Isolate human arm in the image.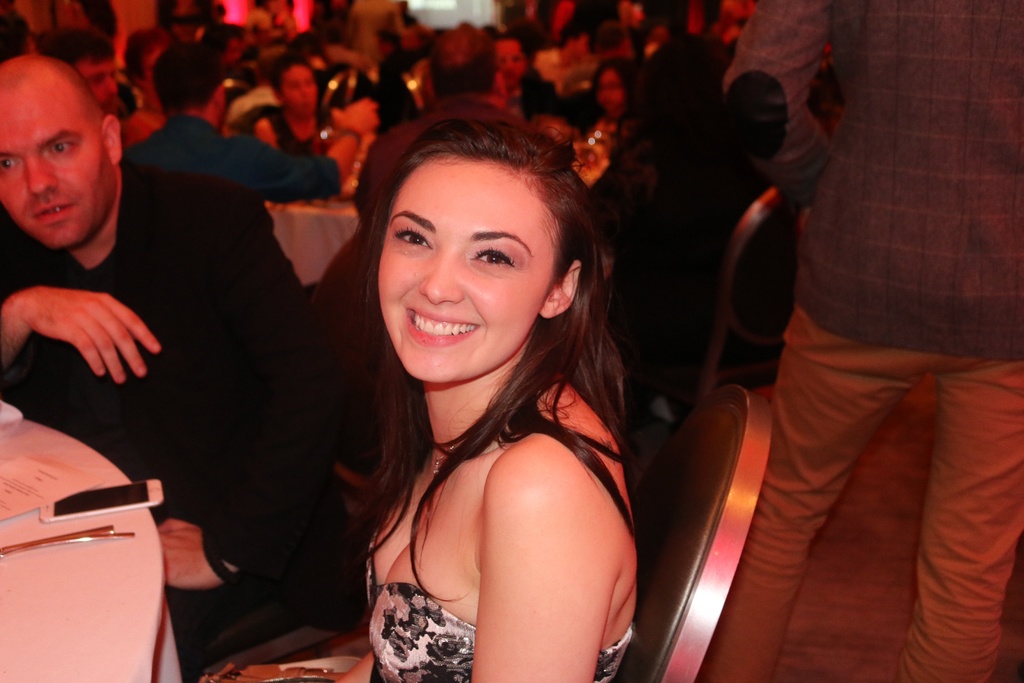
Isolated region: (527,79,562,131).
